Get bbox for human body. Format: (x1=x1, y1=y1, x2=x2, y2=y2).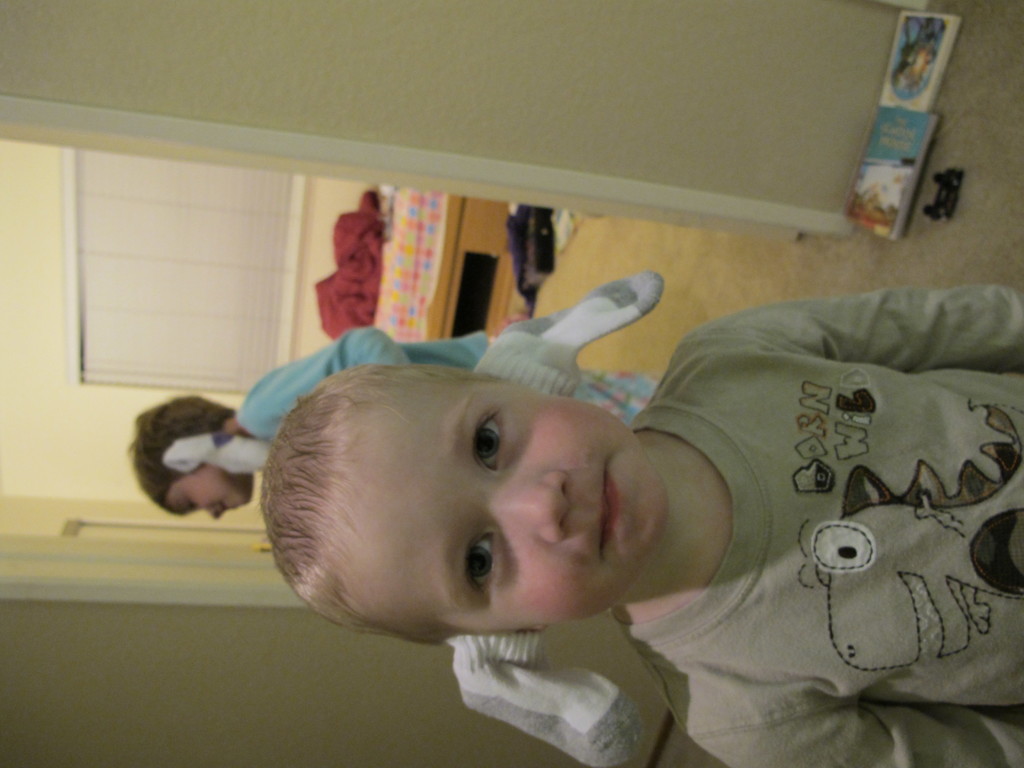
(x1=255, y1=278, x2=1023, y2=767).
